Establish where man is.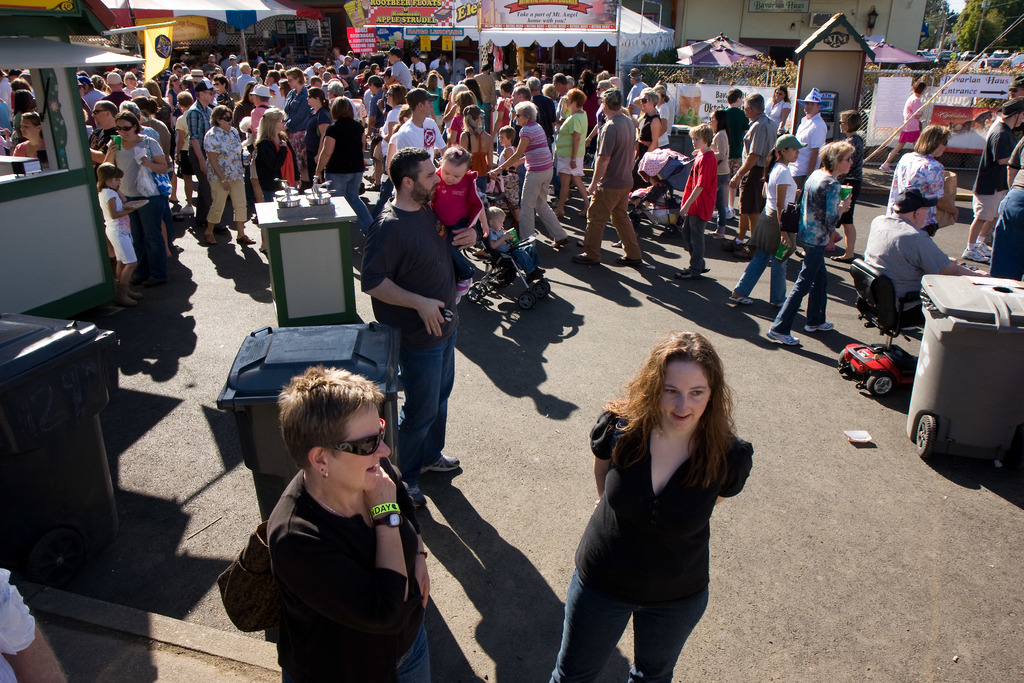
Established at bbox=(789, 86, 826, 199).
